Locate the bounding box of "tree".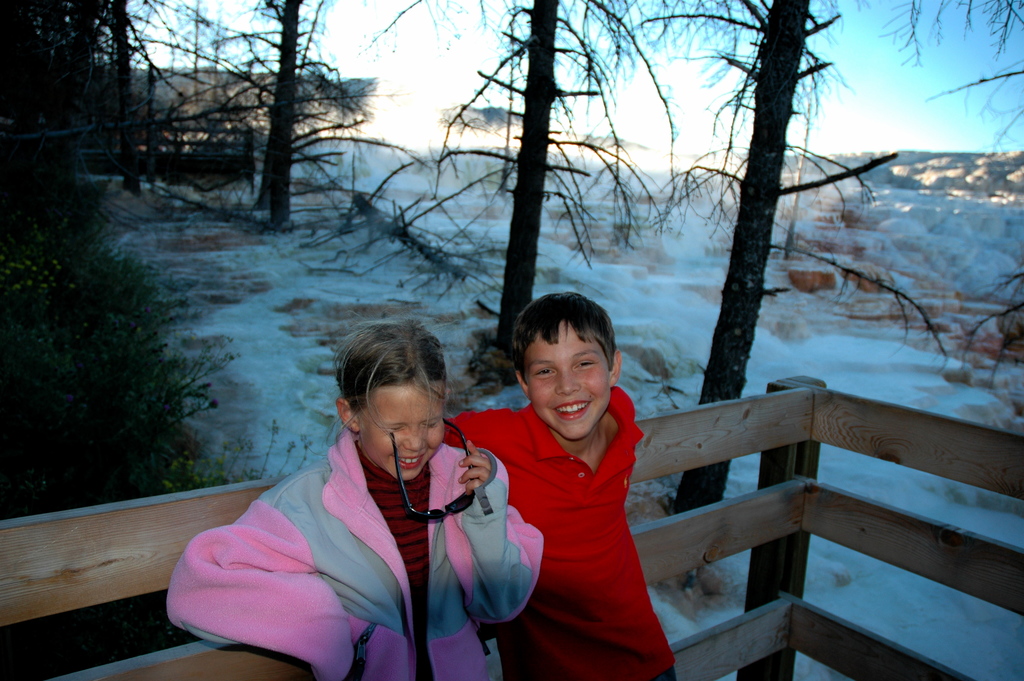
Bounding box: <box>10,155,213,509</box>.
